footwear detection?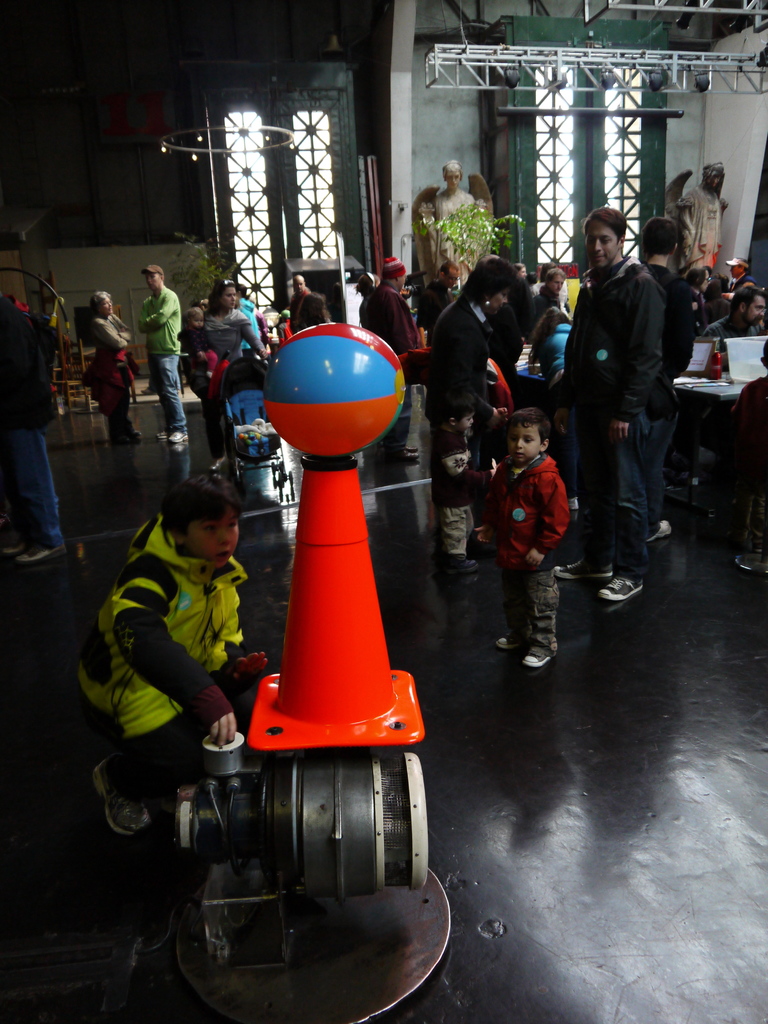
bbox(529, 646, 550, 667)
